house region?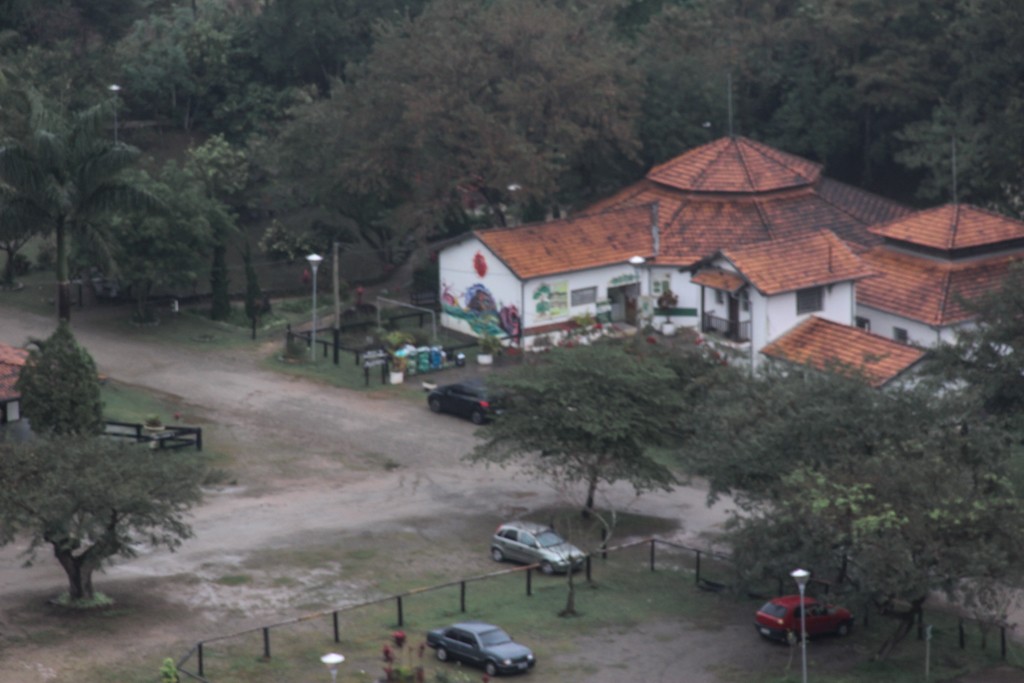
<box>0,343,55,417</box>
